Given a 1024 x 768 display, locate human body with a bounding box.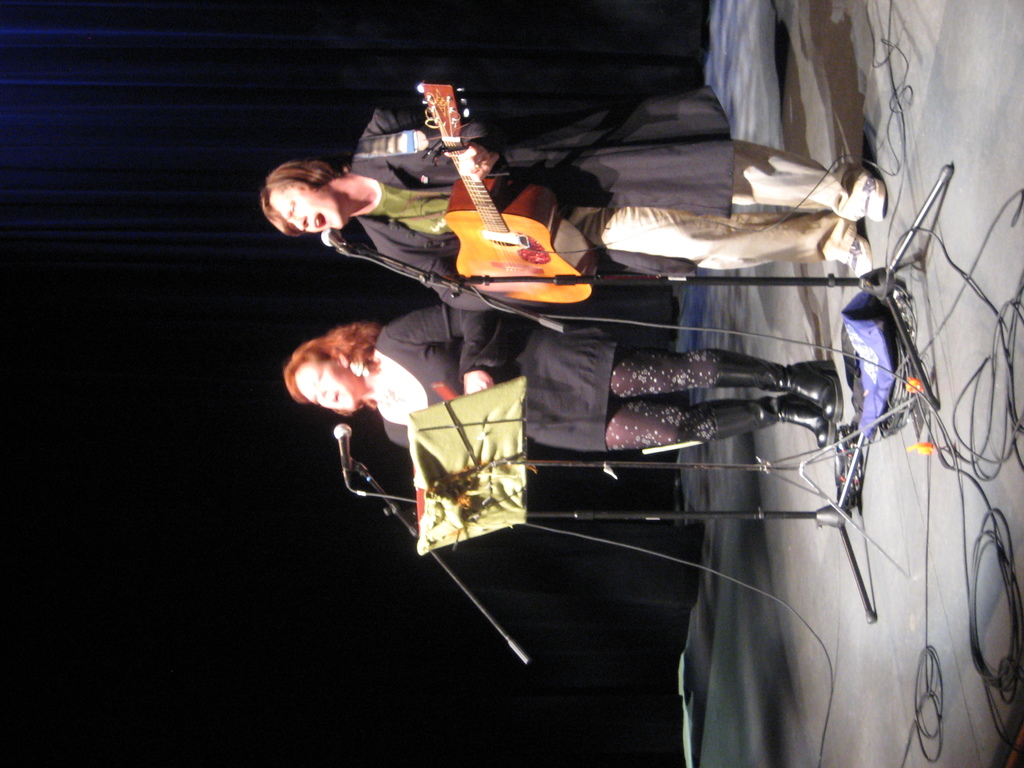
Located: <region>258, 101, 889, 319</region>.
